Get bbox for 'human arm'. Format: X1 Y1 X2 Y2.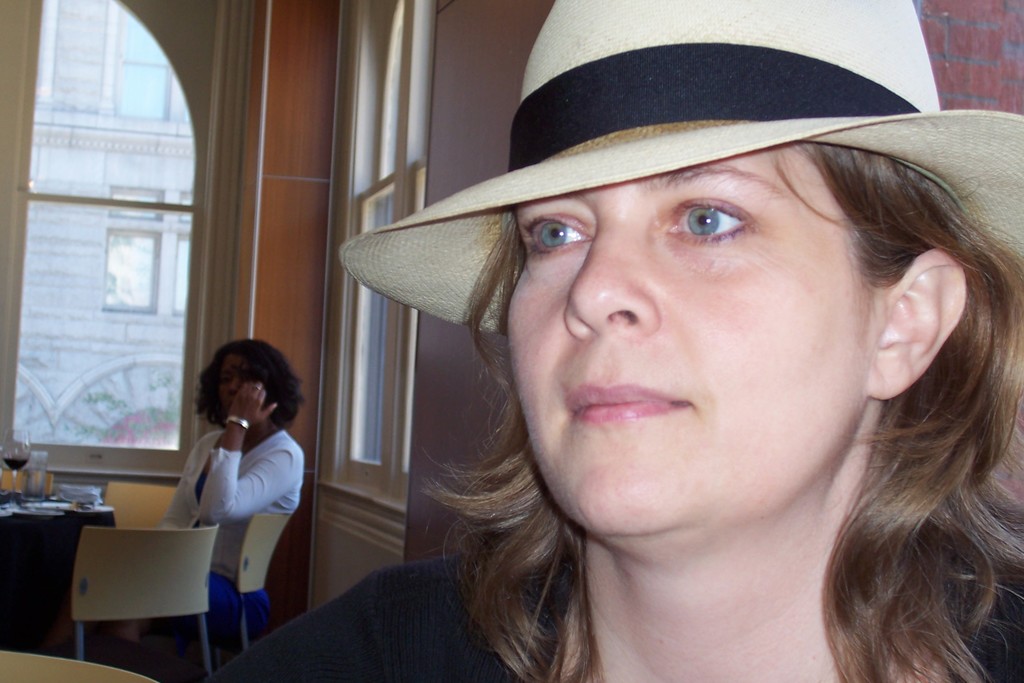
171 555 524 682.
